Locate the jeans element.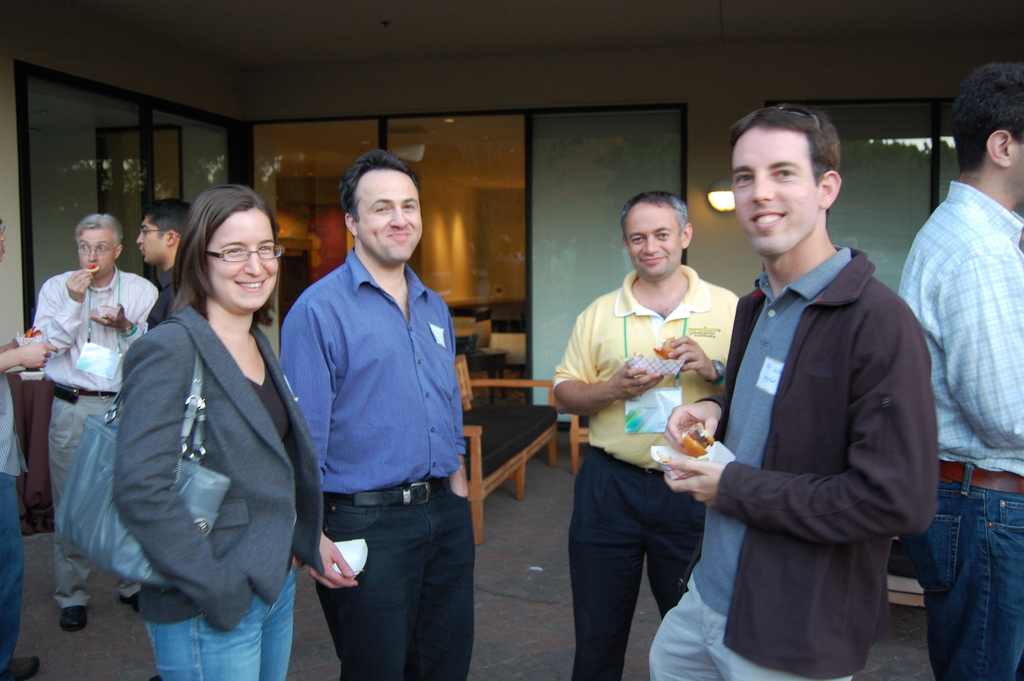
Element bbox: [left=908, top=484, right=1023, bottom=680].
